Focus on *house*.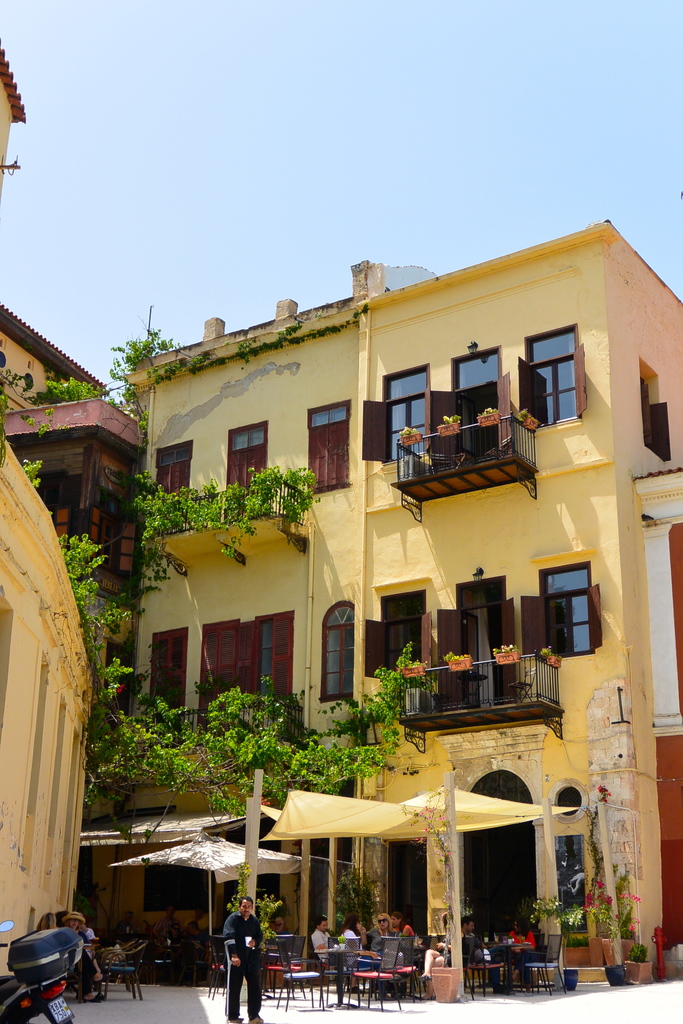
Focused at (0,298,127,672).
